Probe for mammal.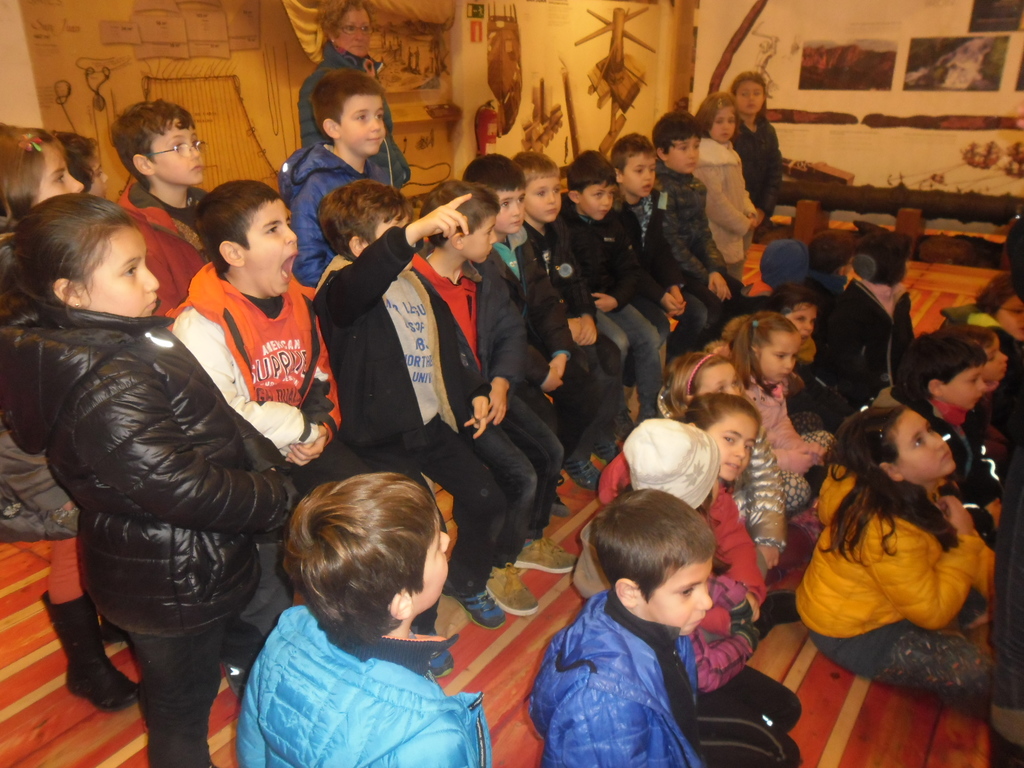
Probe result: 276,67,414,285.
